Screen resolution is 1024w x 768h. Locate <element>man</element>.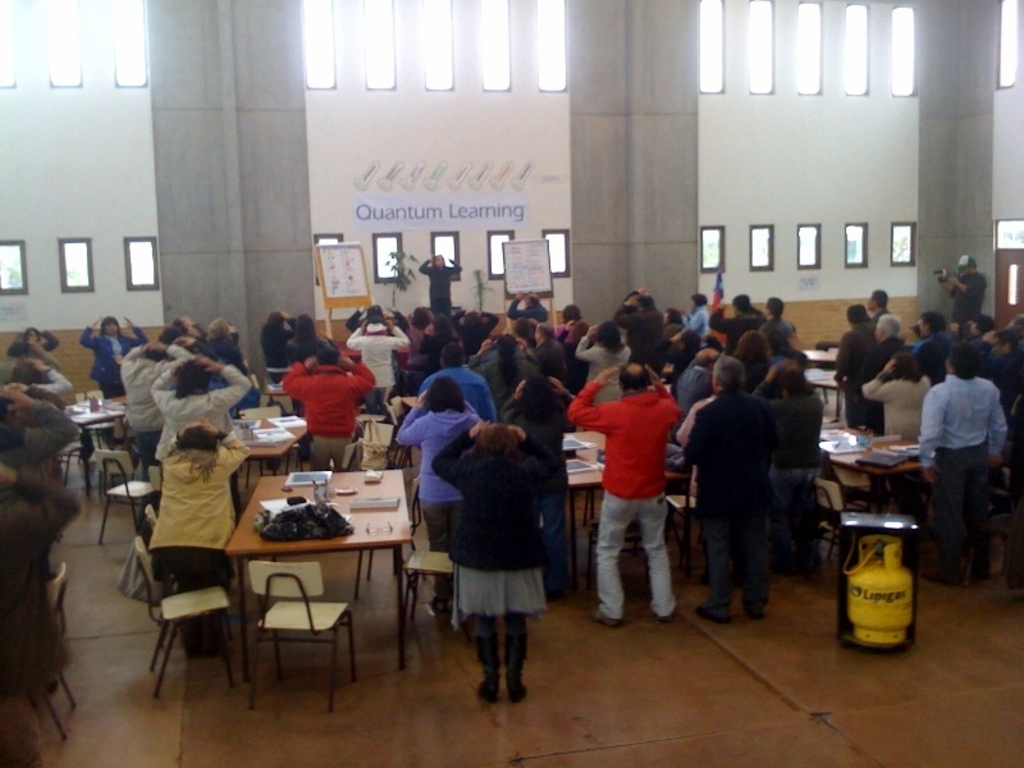
[left=918, top=339, right=1006, bottom=588].
